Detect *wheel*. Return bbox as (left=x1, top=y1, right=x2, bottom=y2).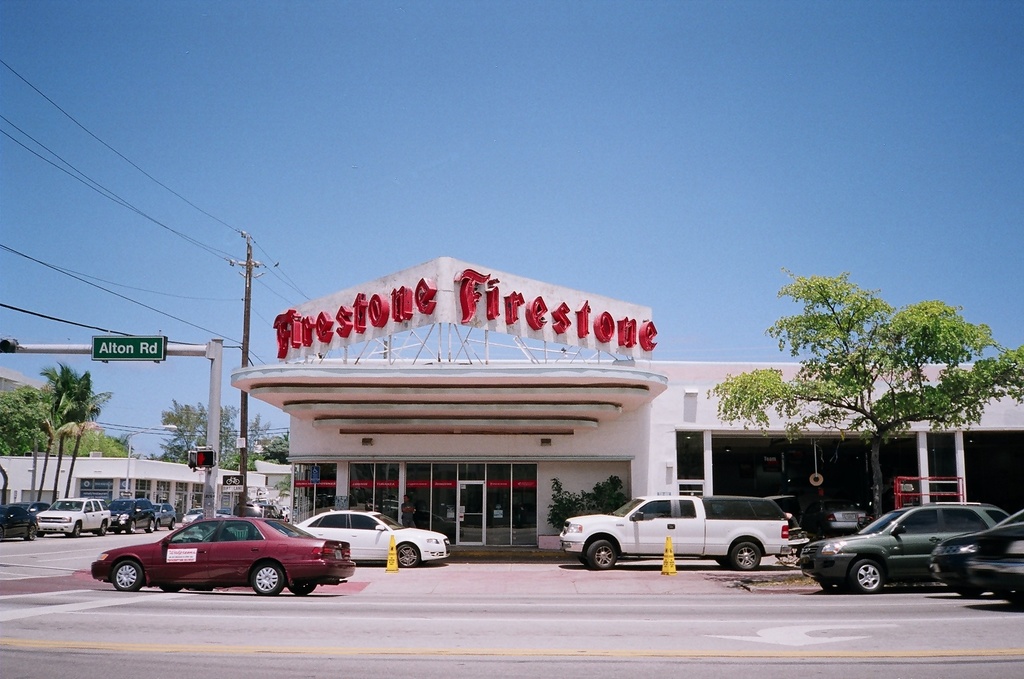
(left=30, top=521, right=37, bottom=540).
